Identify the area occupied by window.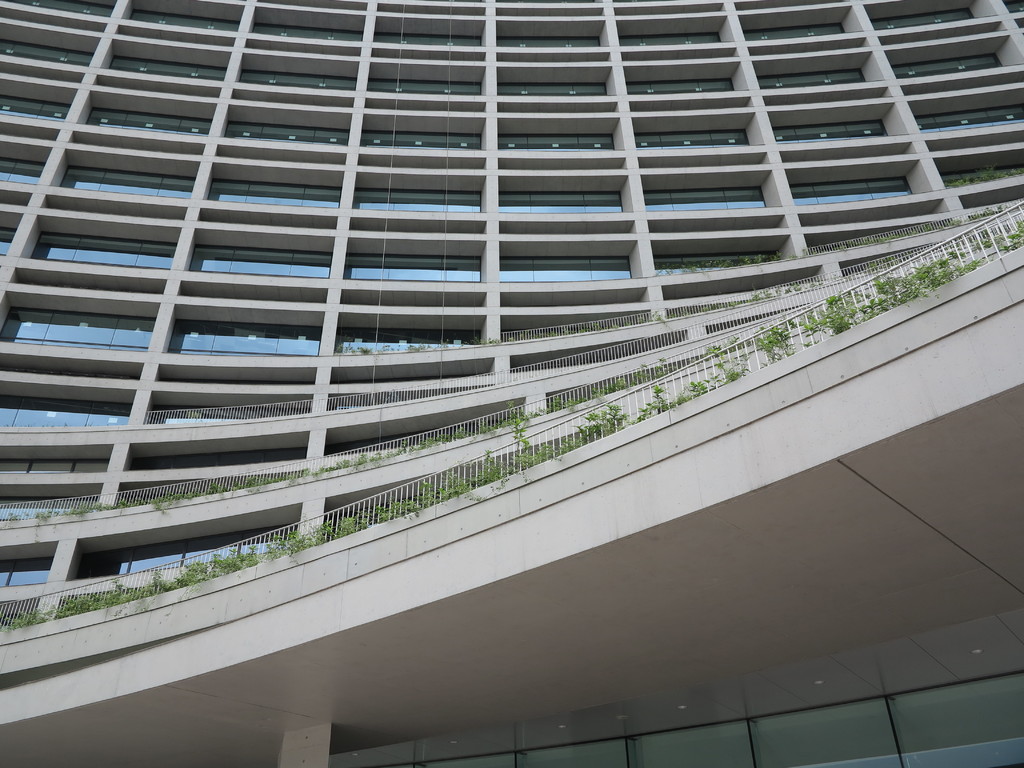
Area: crop(371, 29, 480, 45).
